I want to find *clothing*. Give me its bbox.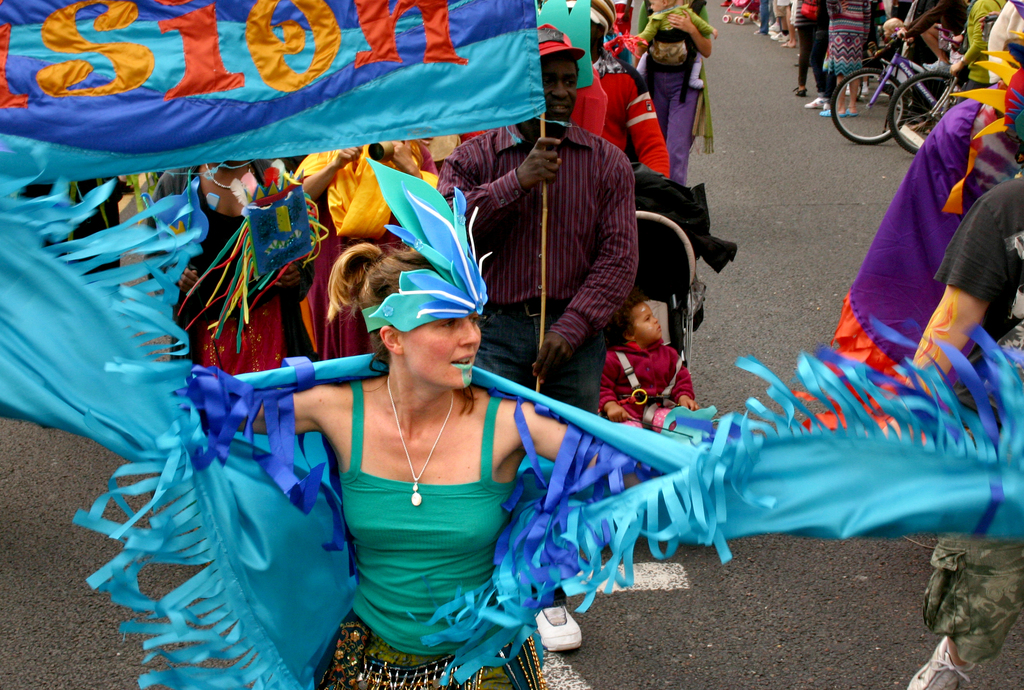
{"x1": 600, "y1": 318, "x2": 690, "y2": 421}.
